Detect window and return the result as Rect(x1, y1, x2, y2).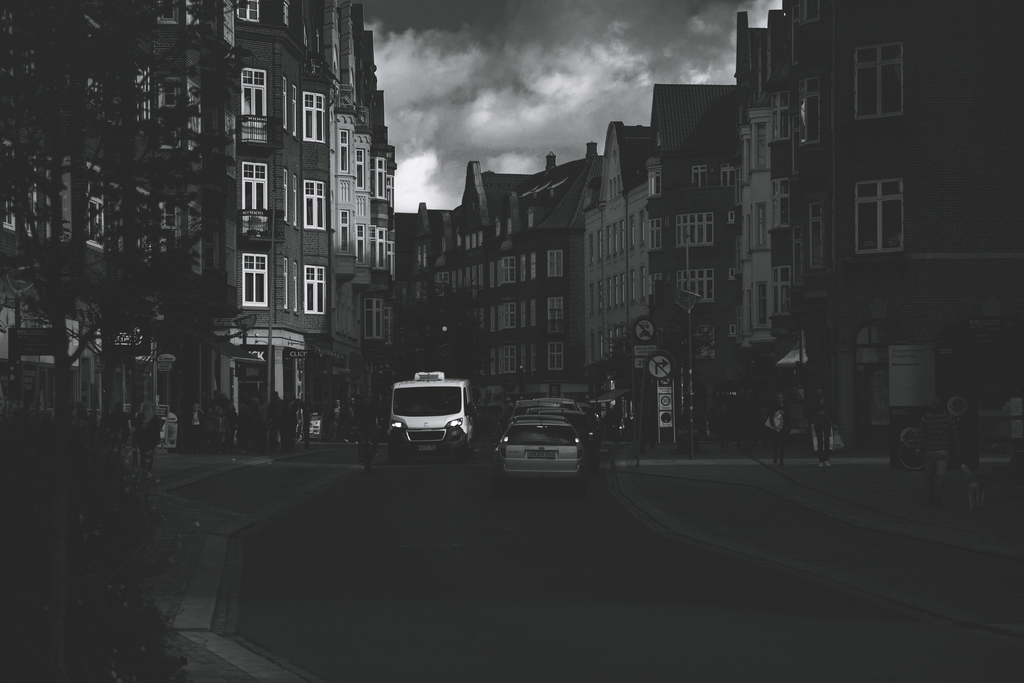
Rect(677, 265, 712, 303).
